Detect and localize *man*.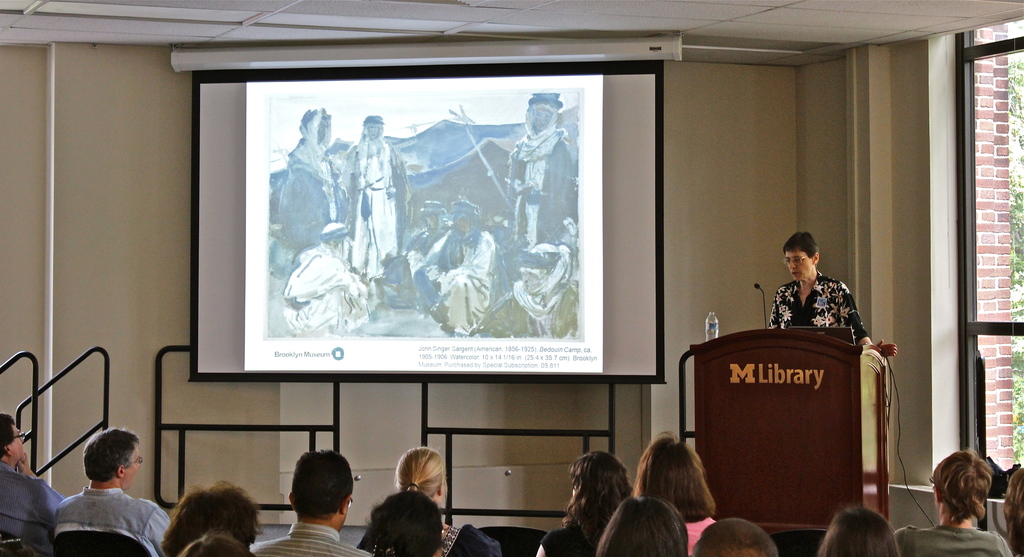
Localized at [left=54, top=425, right=170, bottom=556].
